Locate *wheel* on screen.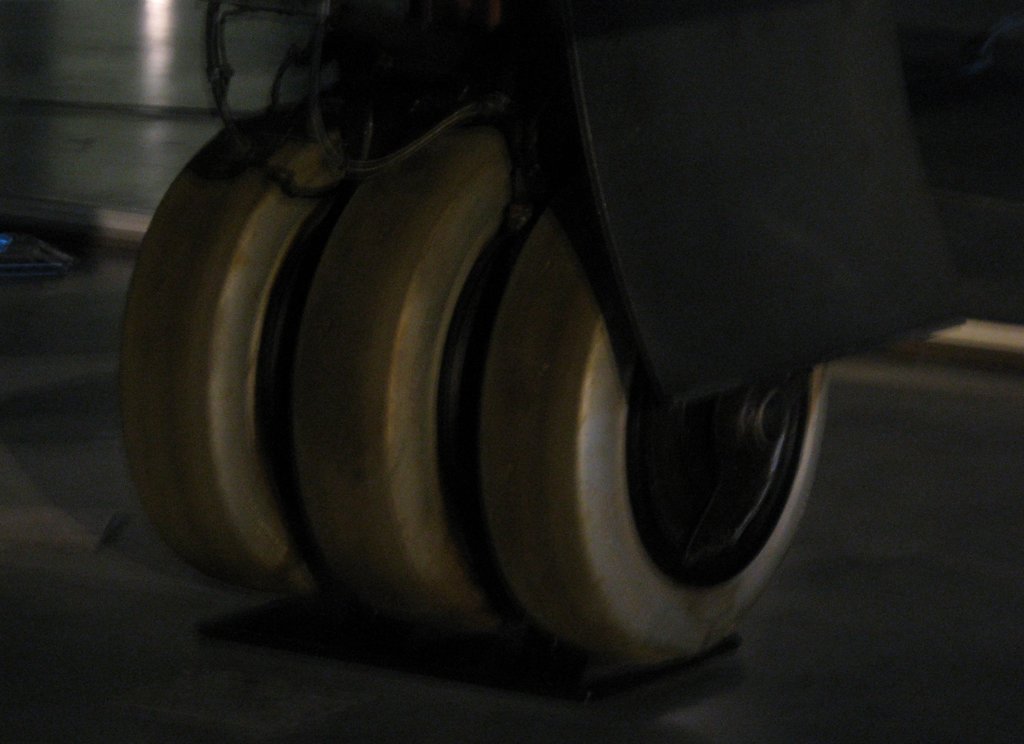
On screen at [481, 210, 835, 665].
